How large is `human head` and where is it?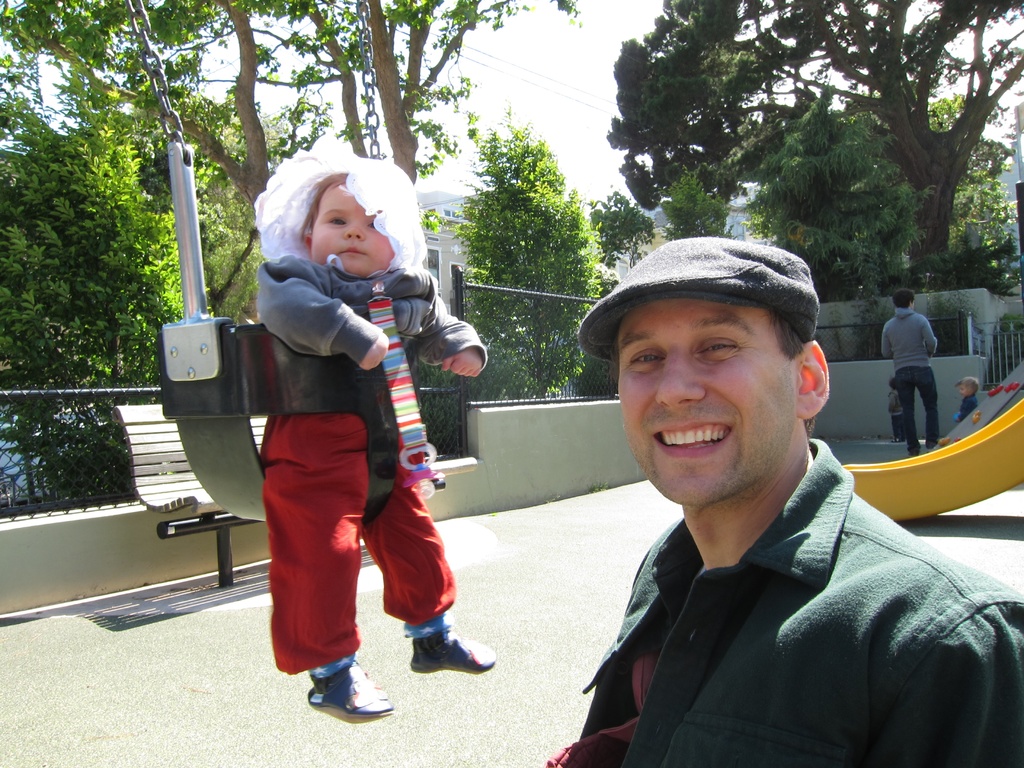
Bounding box: [x1=891, y1=290, x2=915, y2=310].
